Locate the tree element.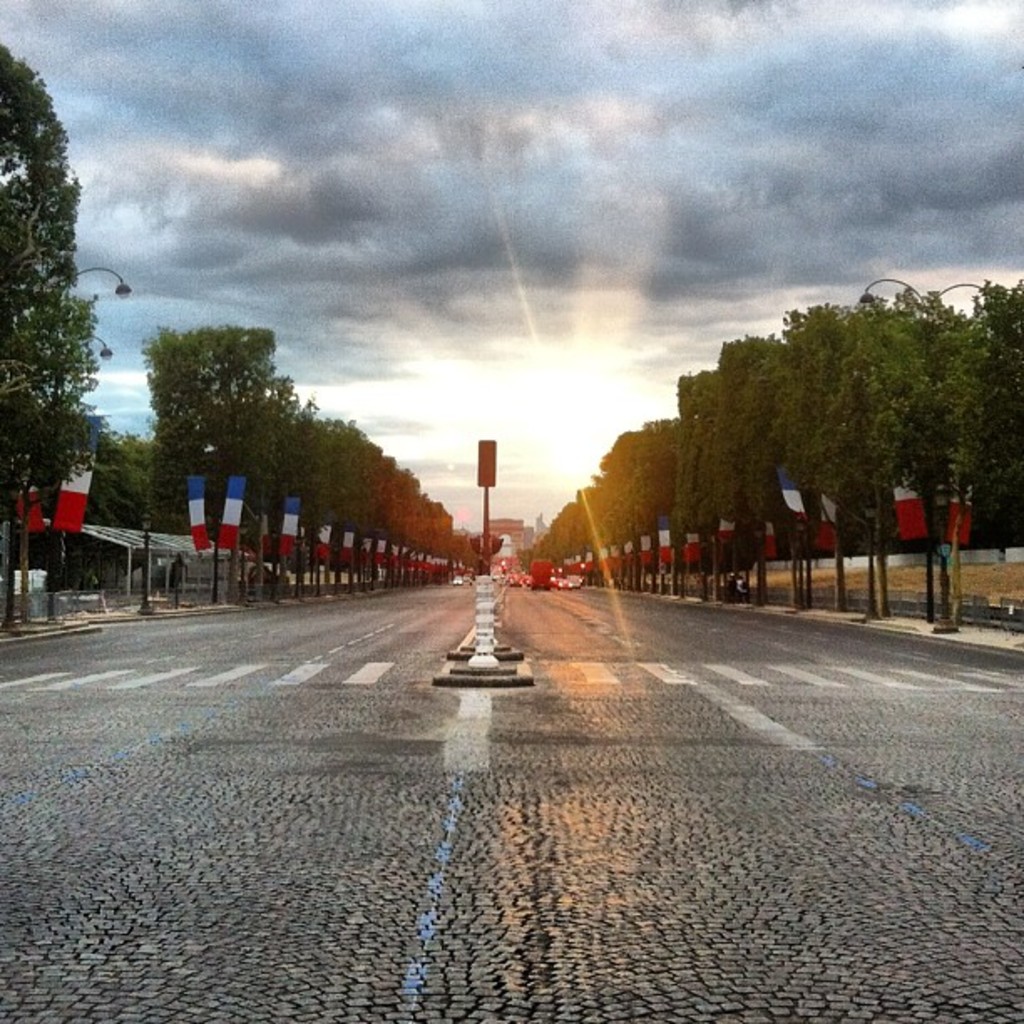
Element bbox: bbox=(510, 274, 1022, 631).
